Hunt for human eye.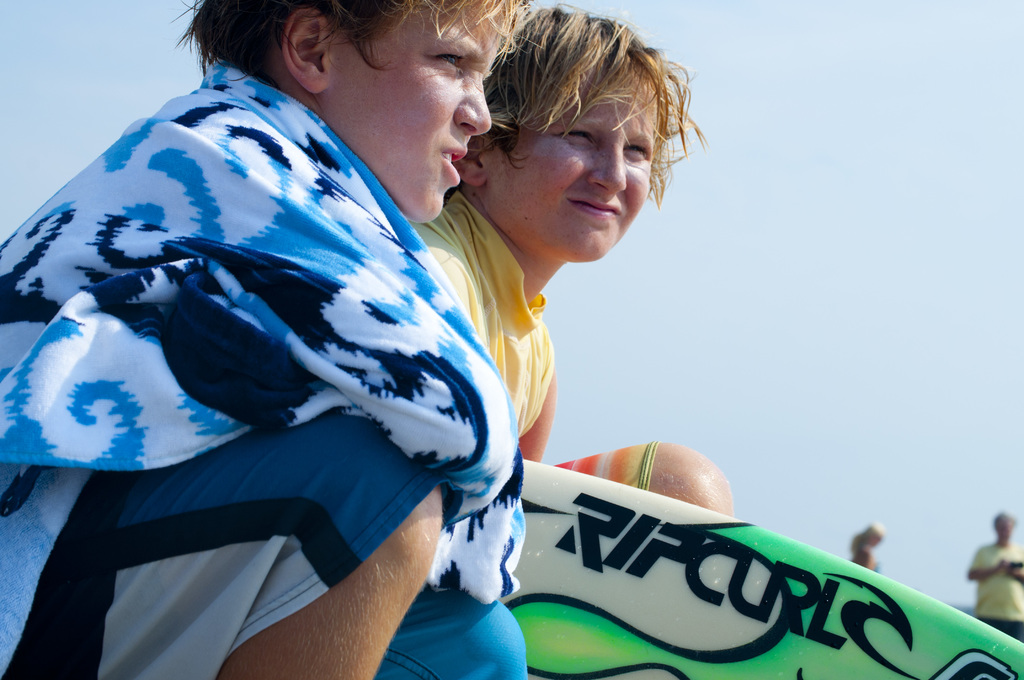
Hunted down at select_region(428, 51, 465, 73).
